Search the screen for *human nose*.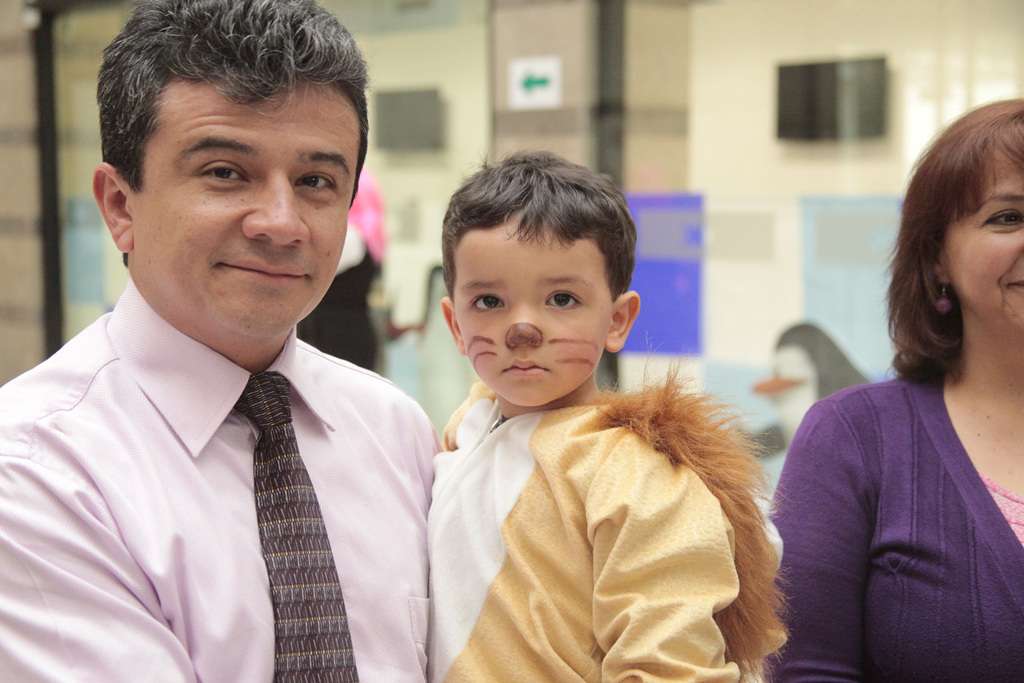
Found at <region>241, 170, 312, 245</region>.
